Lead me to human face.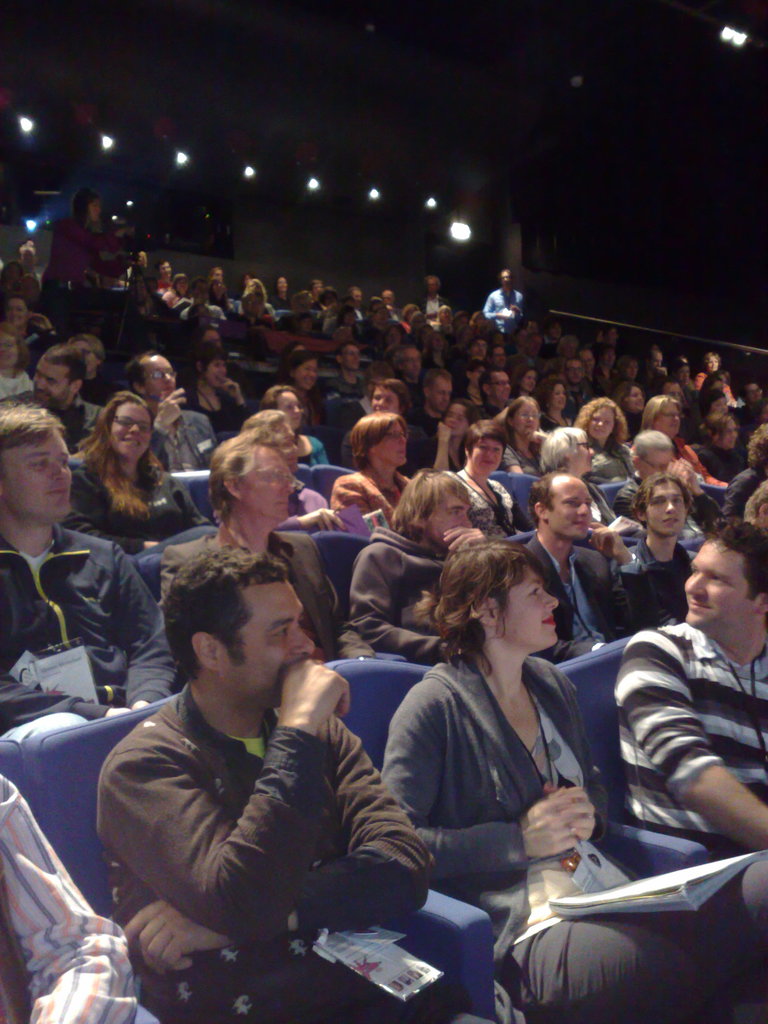
Lead to pyautogui.locateOnScreen(227, 580, 308, 706).
